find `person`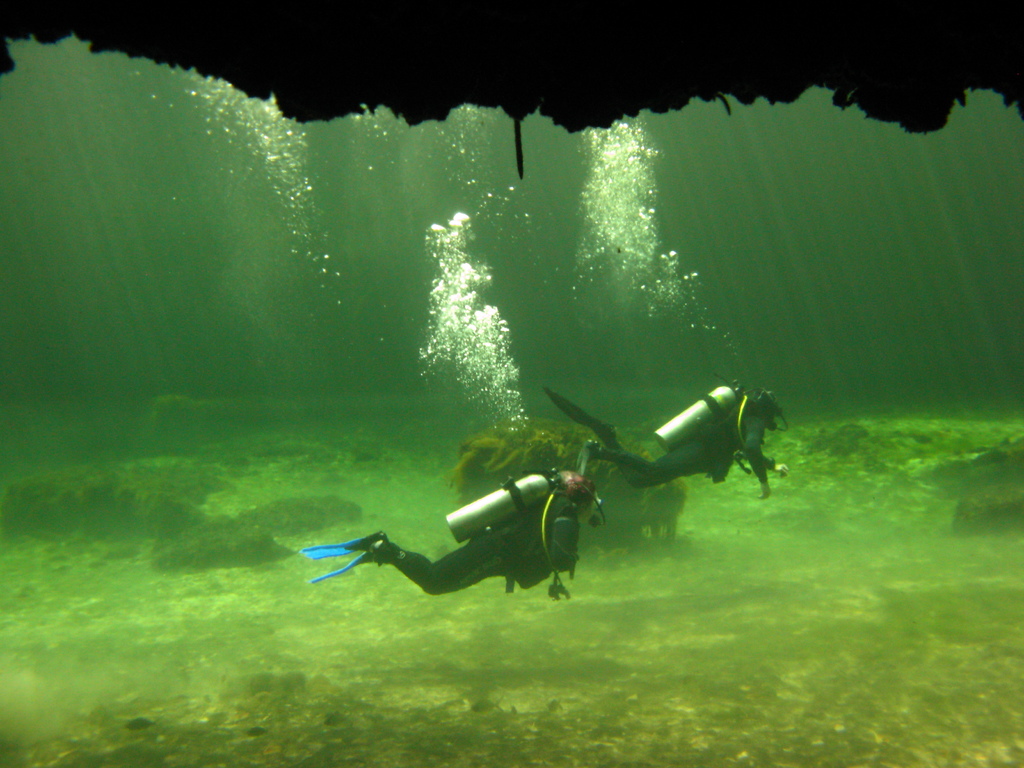
[297,465,599,605]
